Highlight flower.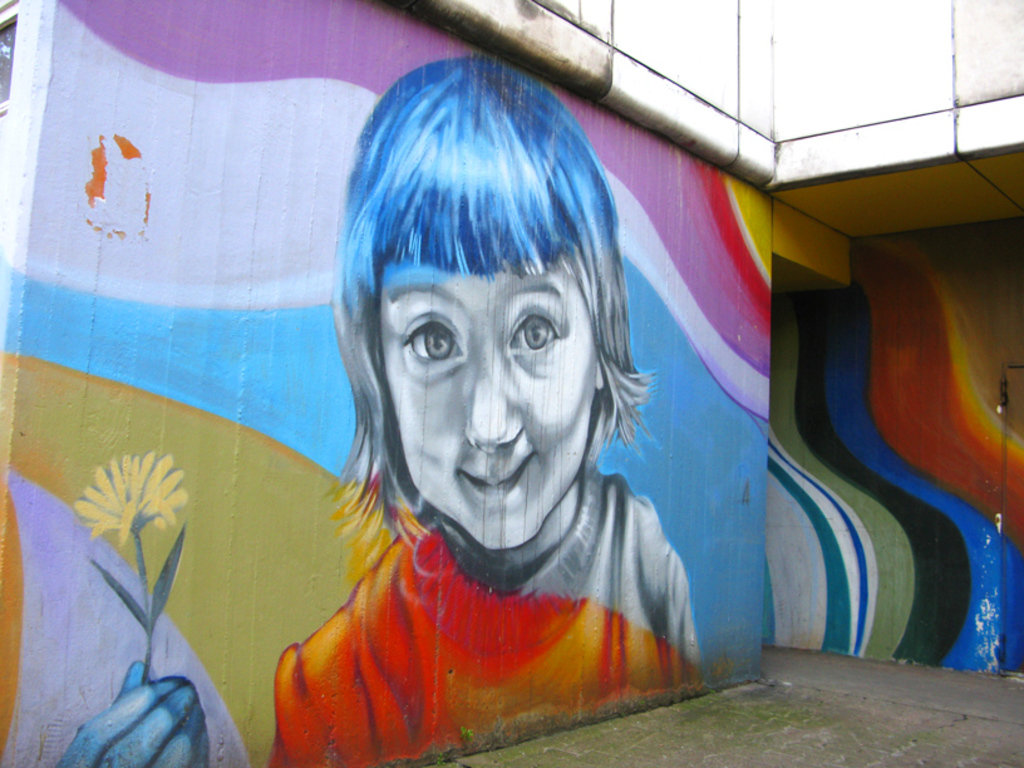
Highlighted region: (72, 452, 177, 558).
